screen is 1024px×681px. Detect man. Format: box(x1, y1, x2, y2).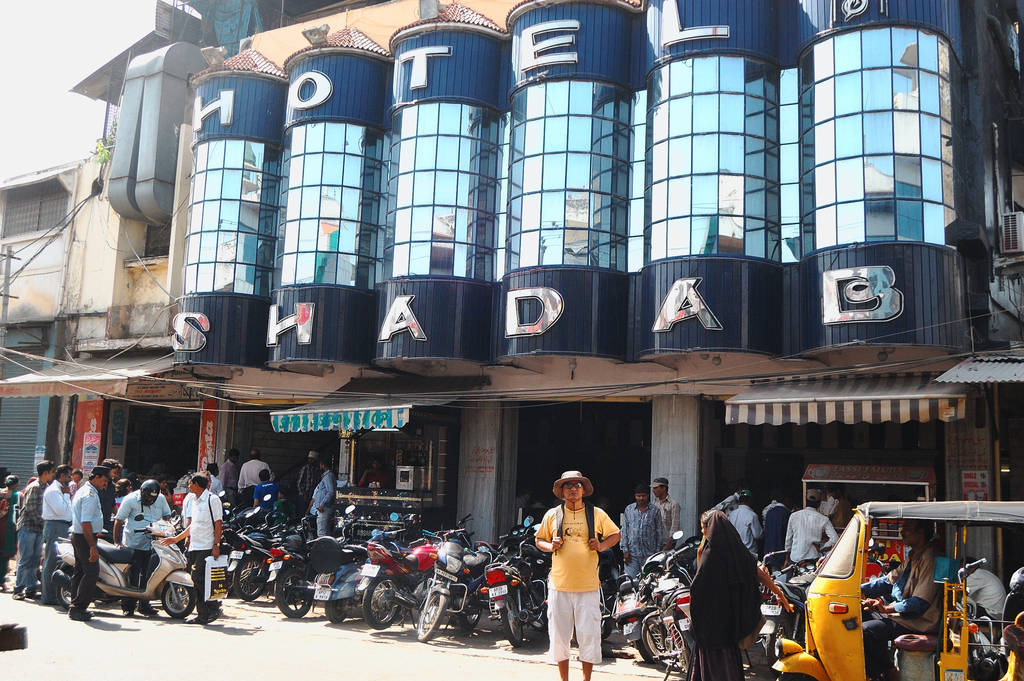
box(652, 480, 682, 554).
